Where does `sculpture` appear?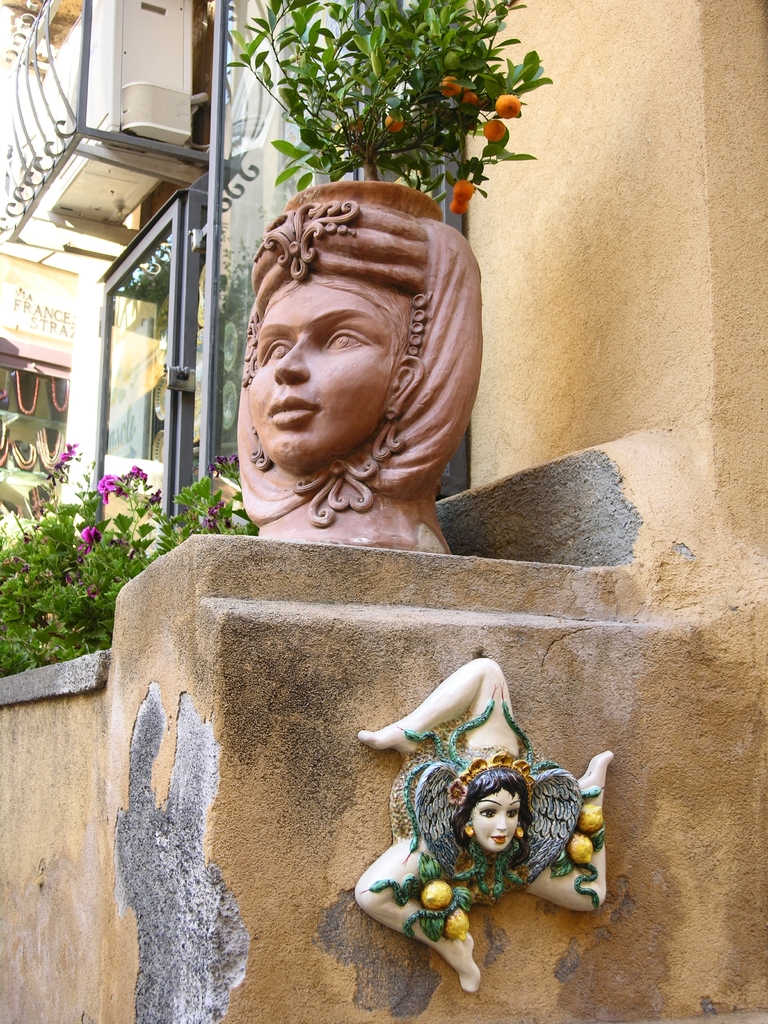
Appears at <bbox>221, 168, 509, 569</bbox>.
